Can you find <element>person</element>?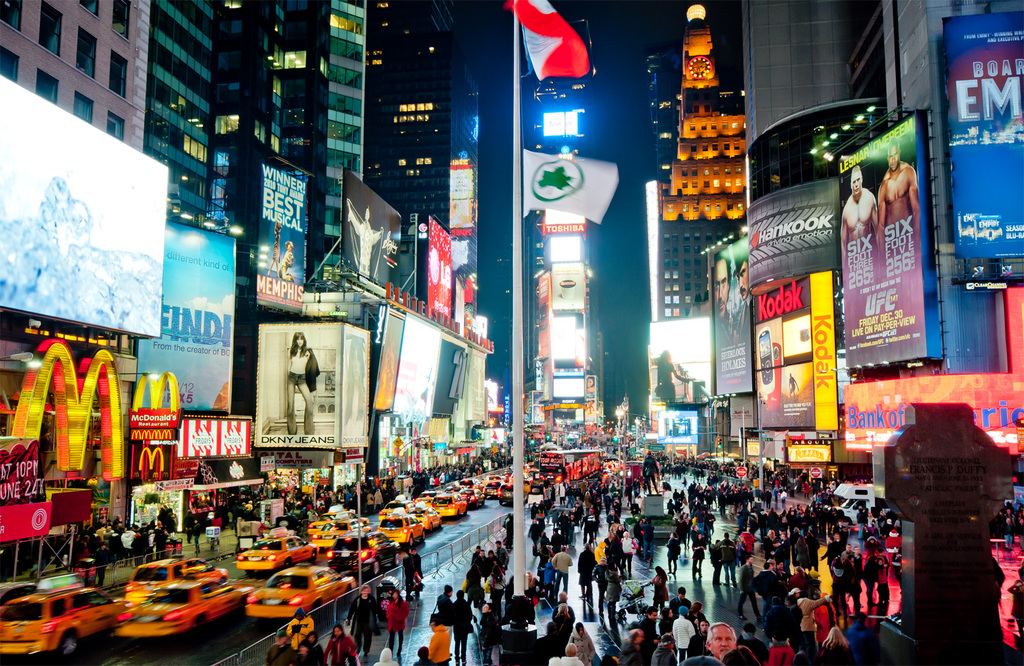
Yes, bounding box: l=658, t=525, r=678, b=572.
